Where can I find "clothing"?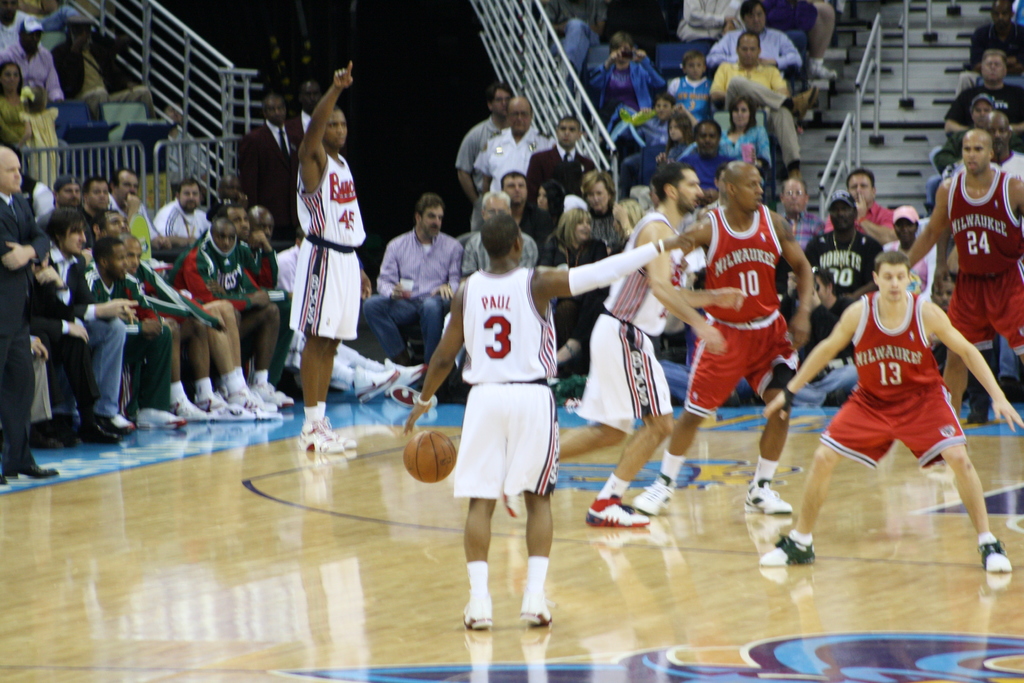
You can find it at [585,45,665,115].
